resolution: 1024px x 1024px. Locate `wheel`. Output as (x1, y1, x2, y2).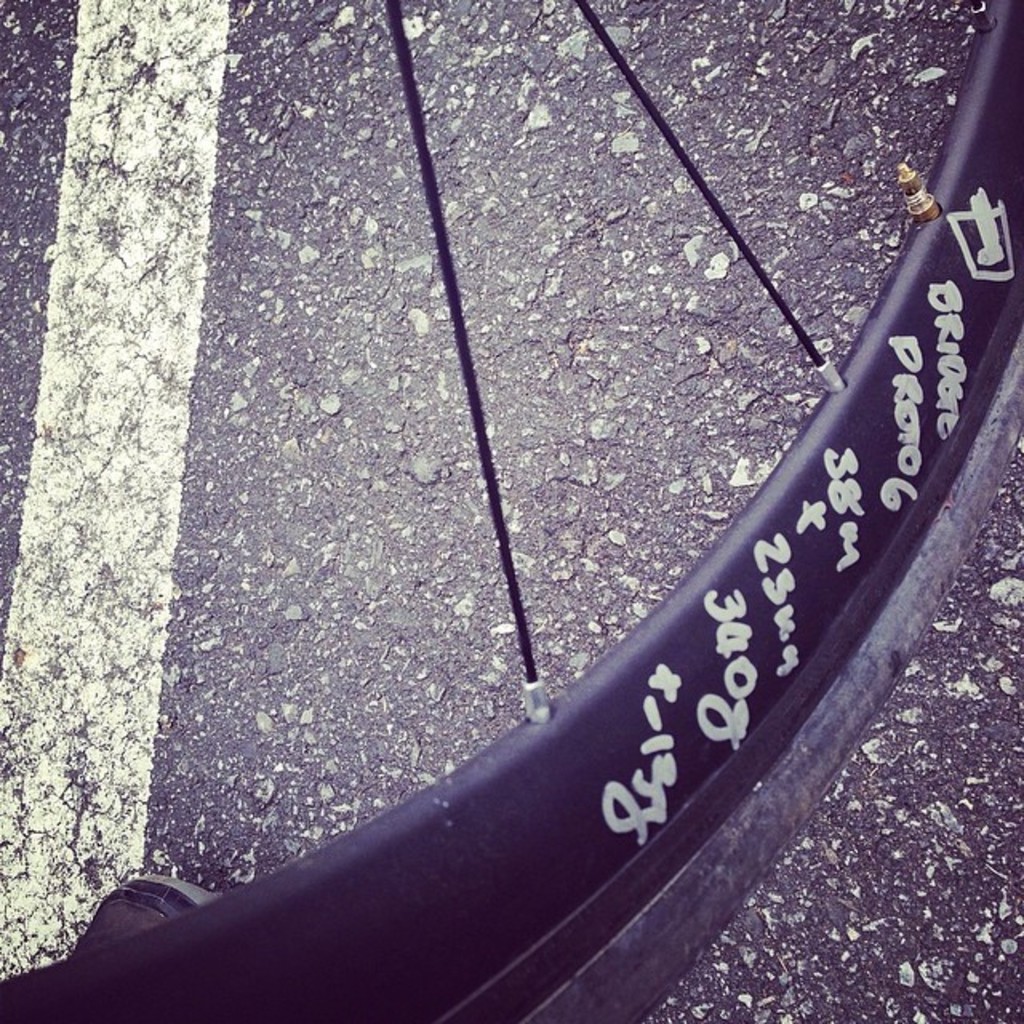
(0, 0, 1022, 1022).
